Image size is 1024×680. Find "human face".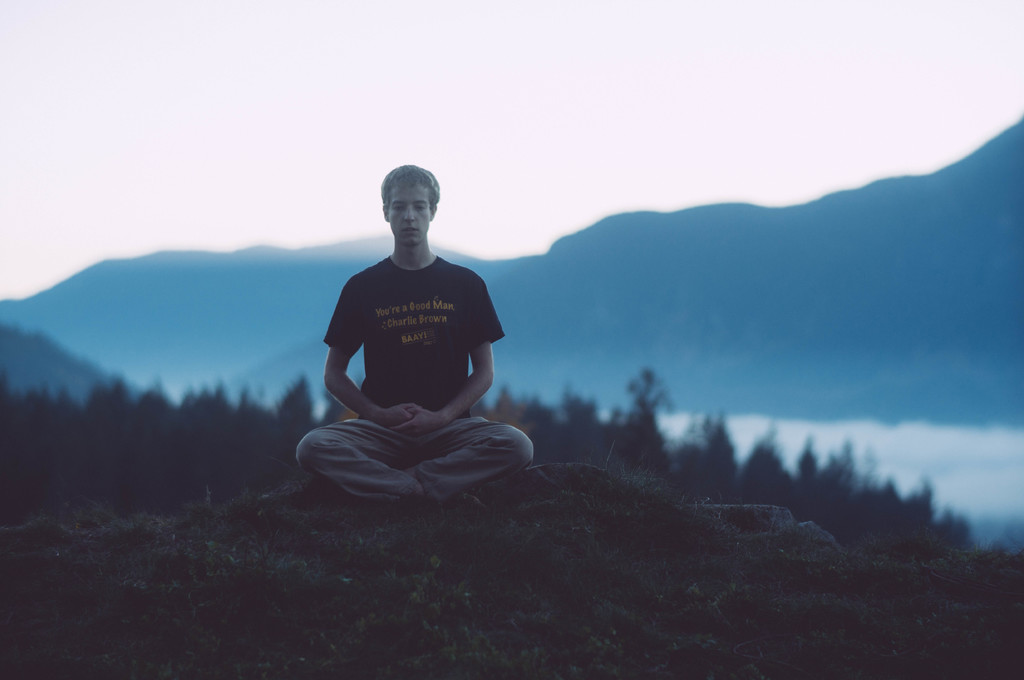
x1=385 y1=182 x2=435 y2=240.
